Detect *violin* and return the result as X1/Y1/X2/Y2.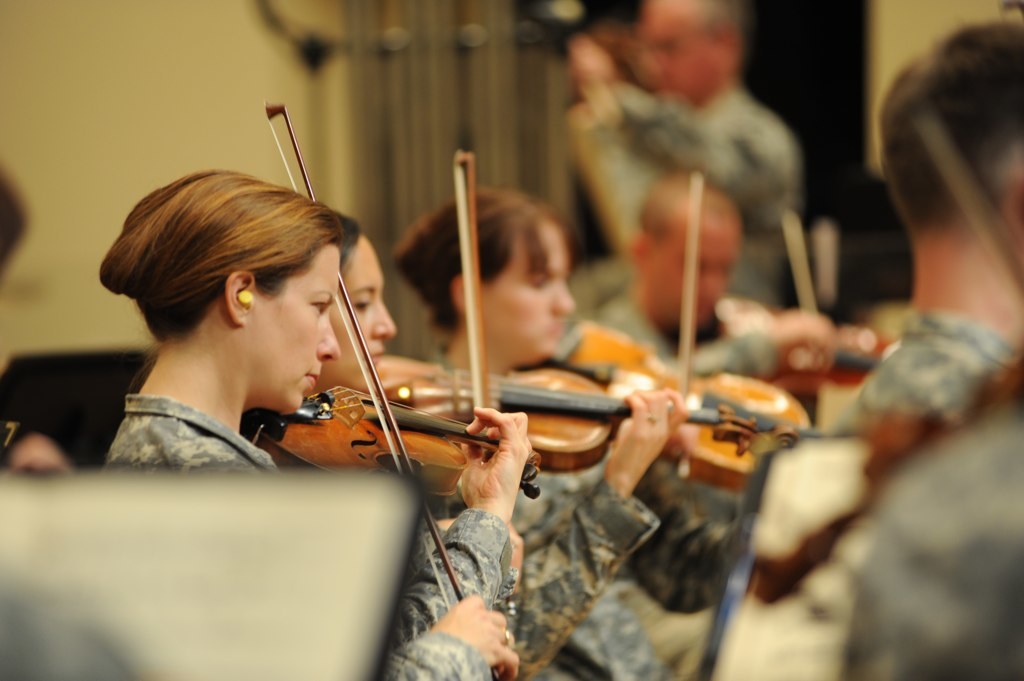
584/169/814/489.
